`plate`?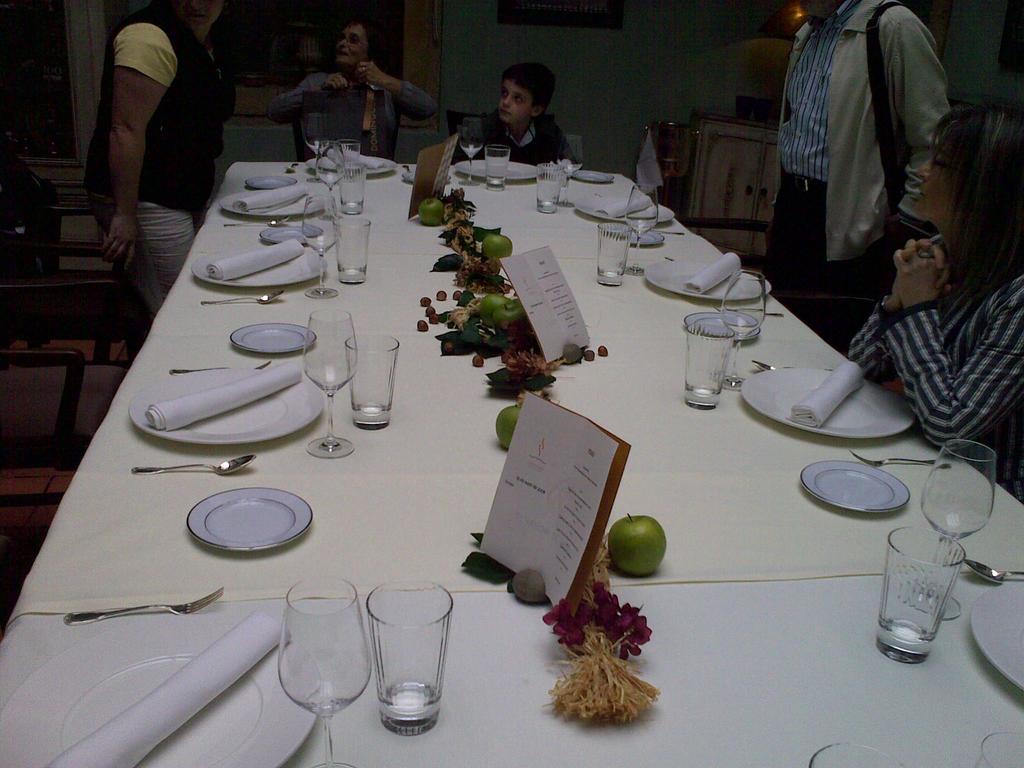
[187,487,315,554]
